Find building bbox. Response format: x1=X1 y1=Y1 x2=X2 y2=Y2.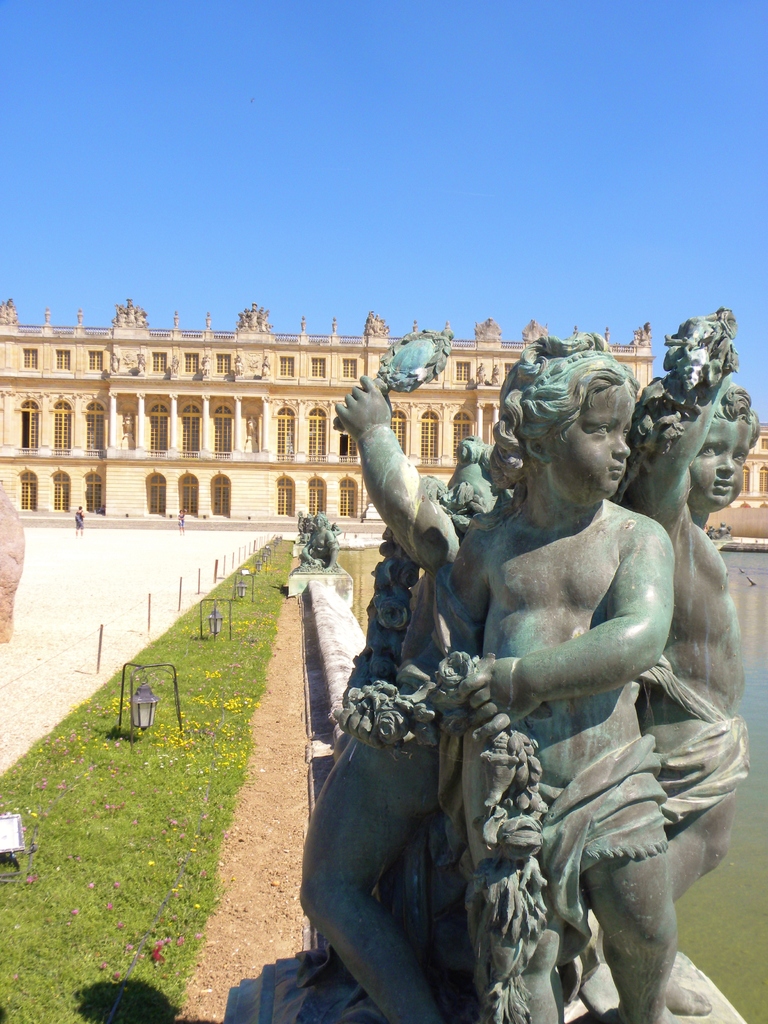
x1=3 y1=303 x2=656 y2=535.
